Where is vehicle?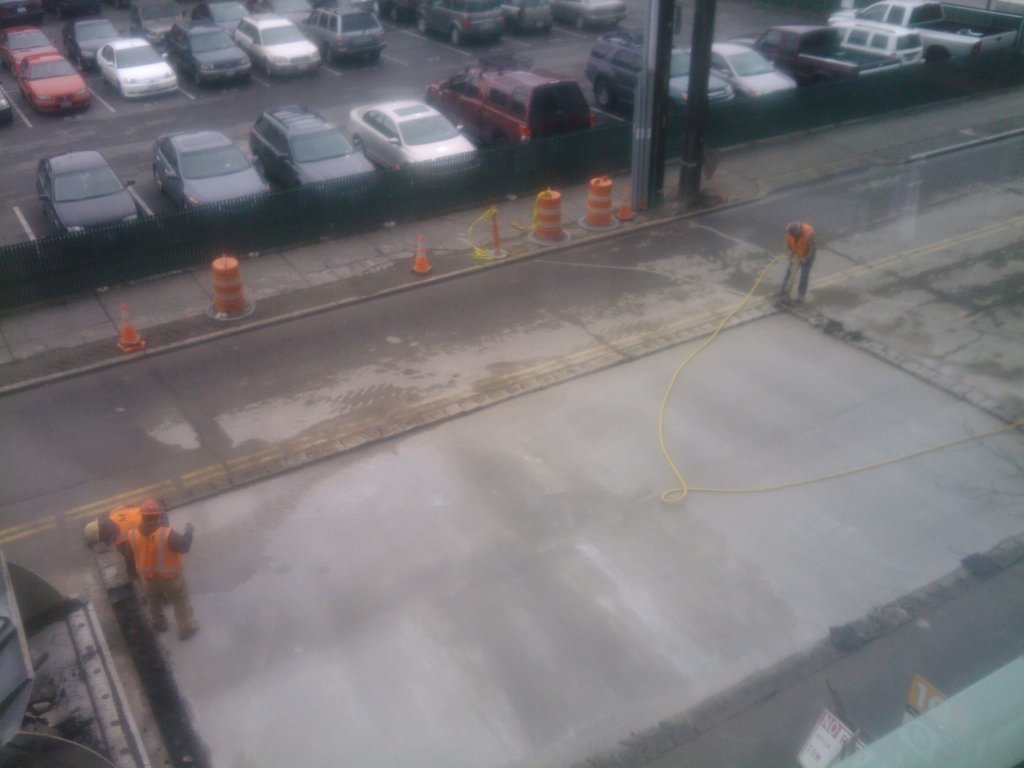
{"x1": 340, "y1": 83, "x2": 484, "y2": 217}.
